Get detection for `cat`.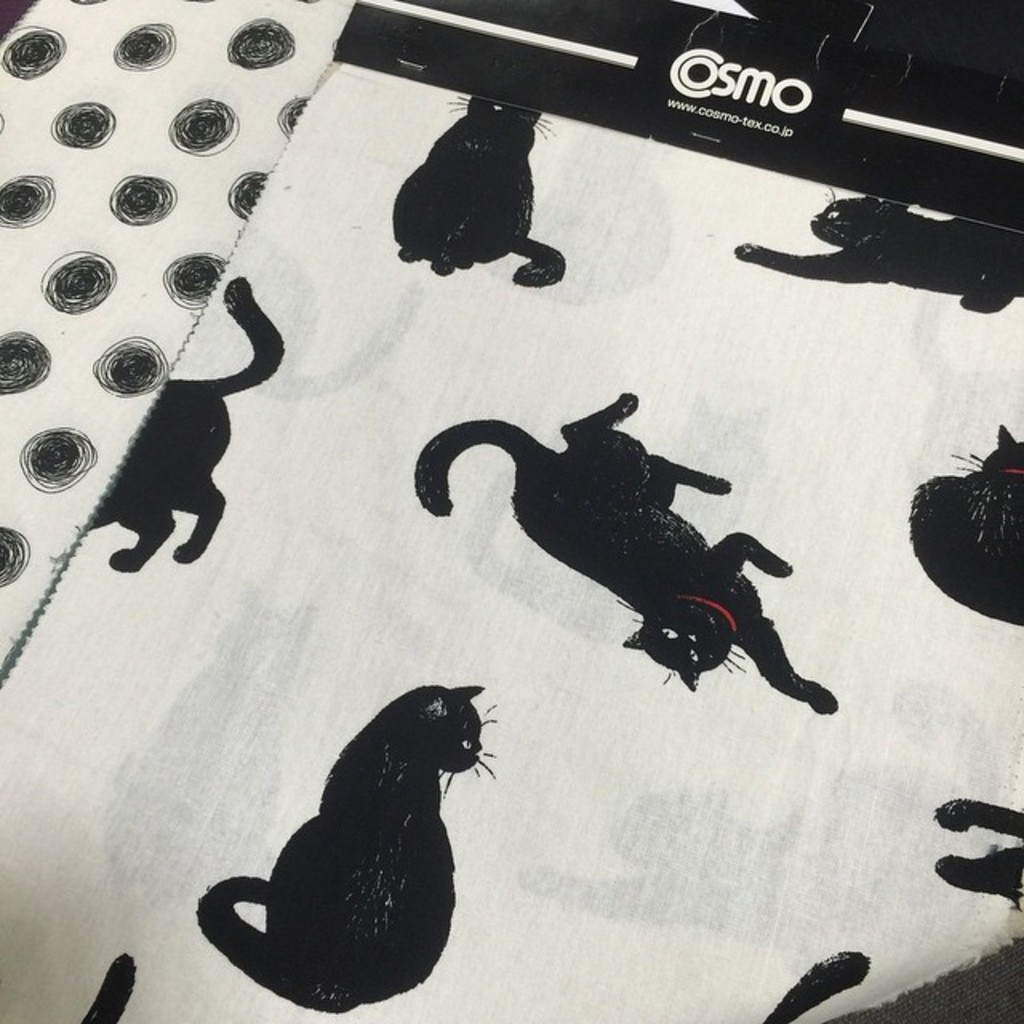
Detection: <box>730,194,1022,310</box>.
